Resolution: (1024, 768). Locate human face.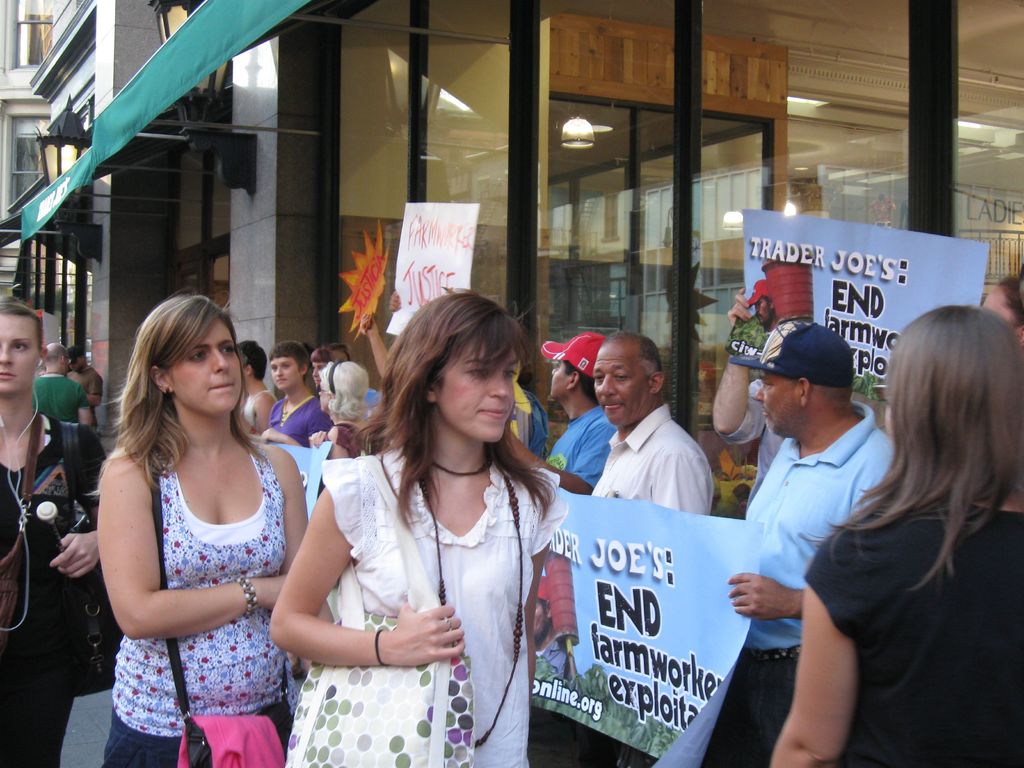
<bbox>315, 359, 320, 376</bbox>.
